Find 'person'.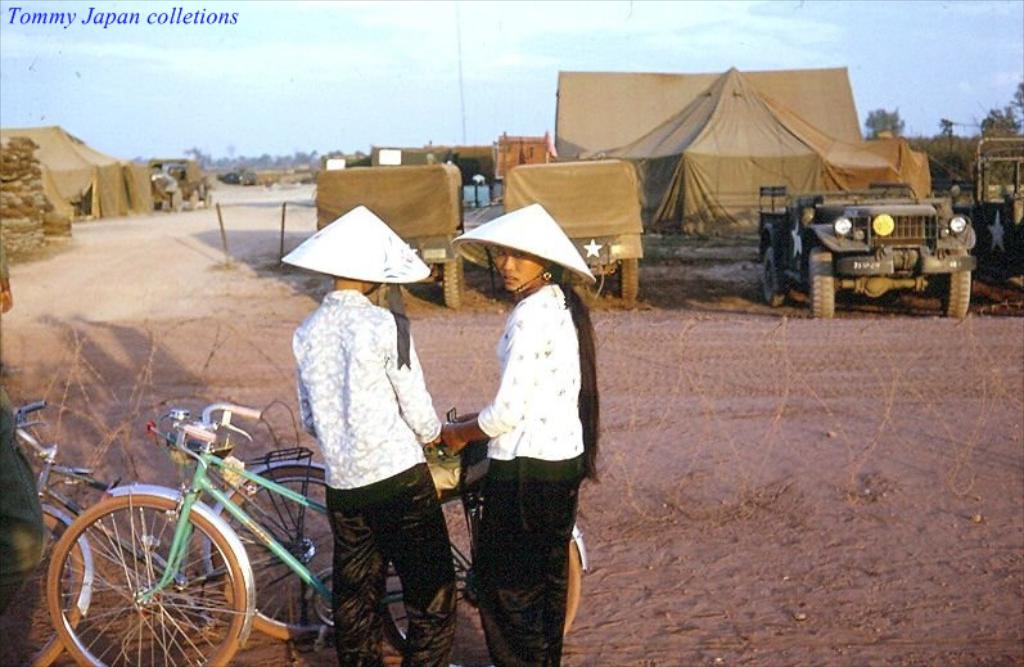
439/180/595/666.
